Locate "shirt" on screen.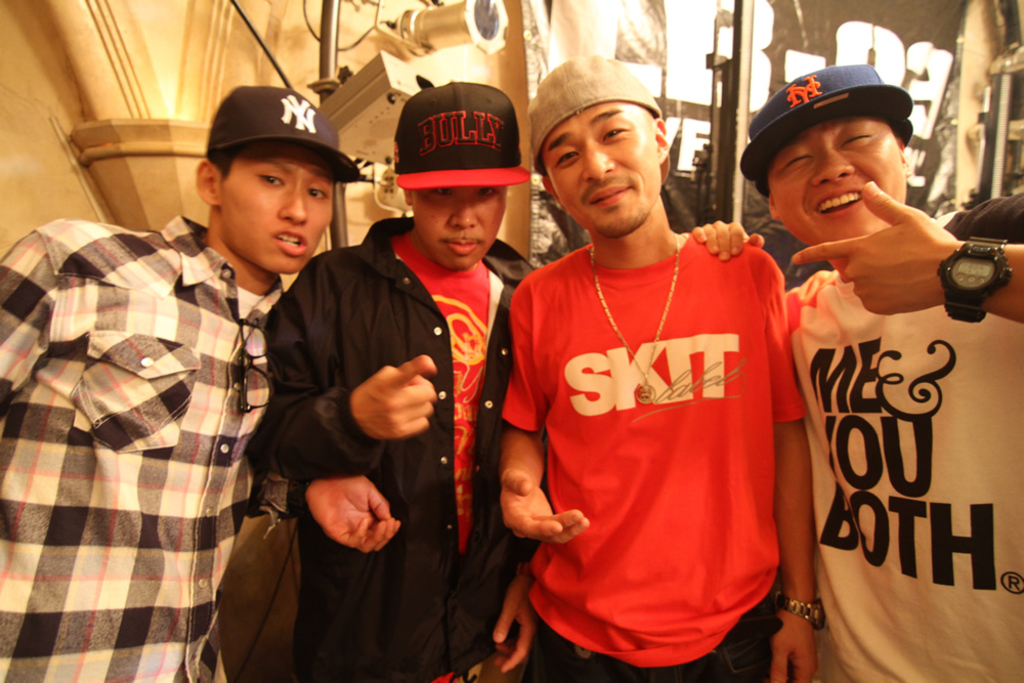
On screen at bbox(1, 211, 285, 682).
